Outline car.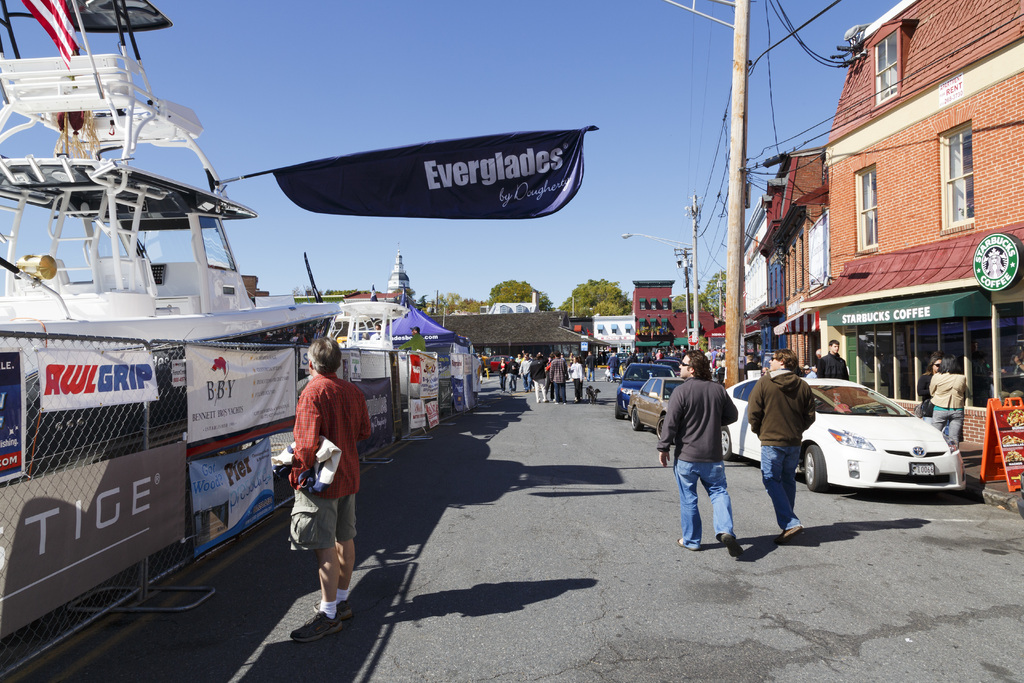
Outline: region(615, 356, 685, 414).
